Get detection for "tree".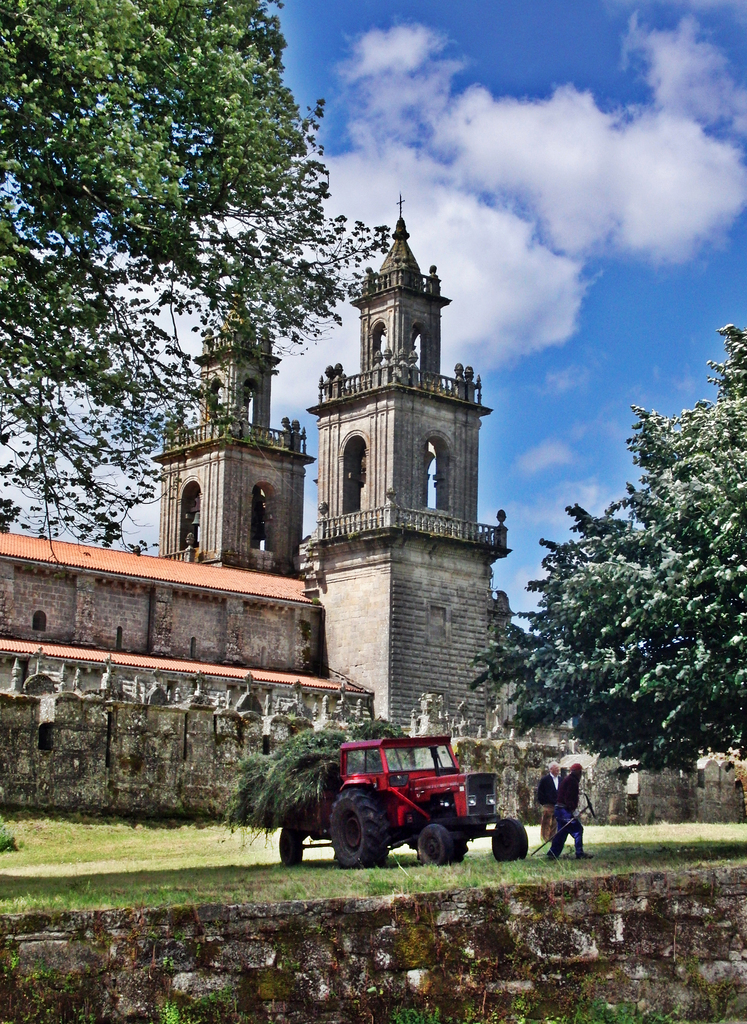
Detection: 0 0 411 568.
